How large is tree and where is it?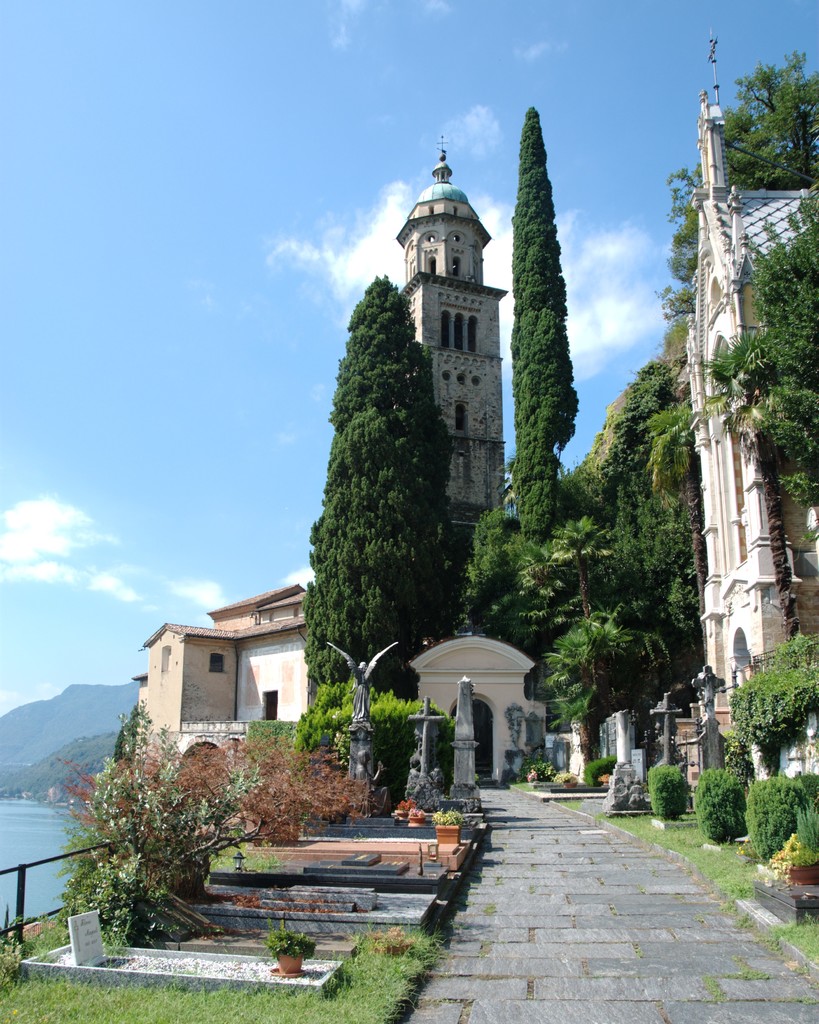
Bounding box: <region>740, 778, 802, 858</region>.
